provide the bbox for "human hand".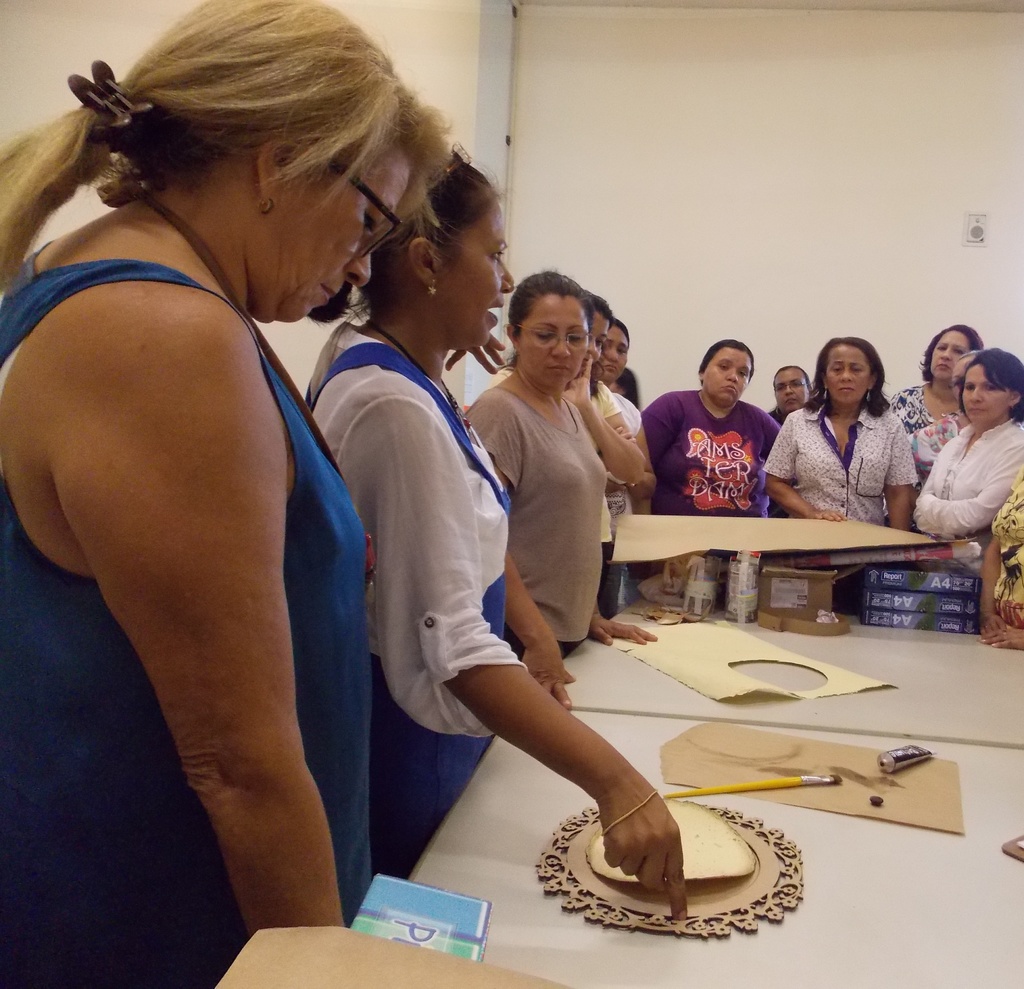
box=[442, 332, 509, 380].
